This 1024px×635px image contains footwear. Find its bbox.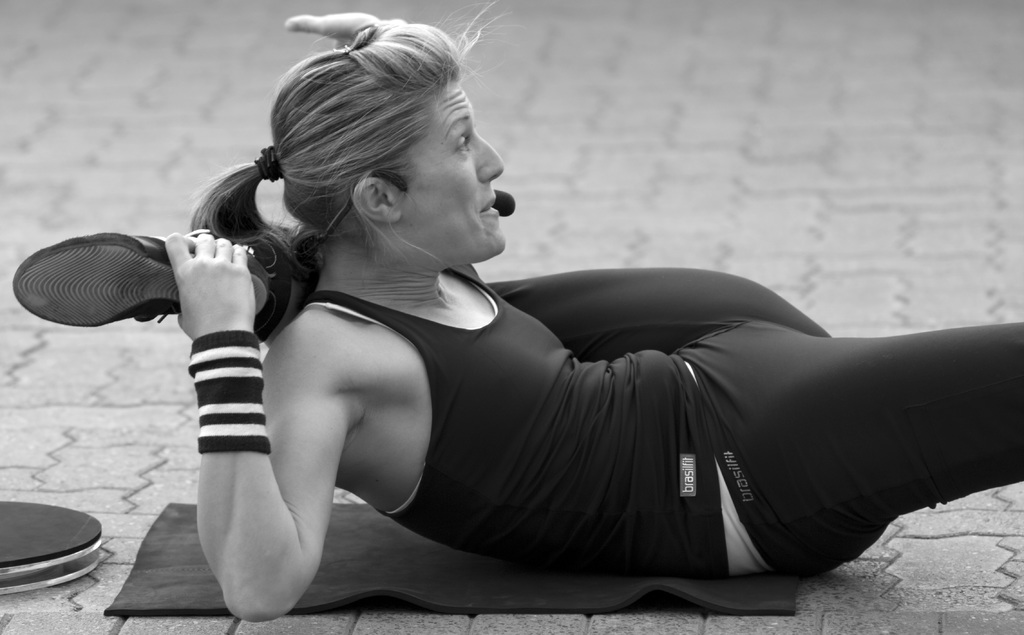
5,220,276,326.
